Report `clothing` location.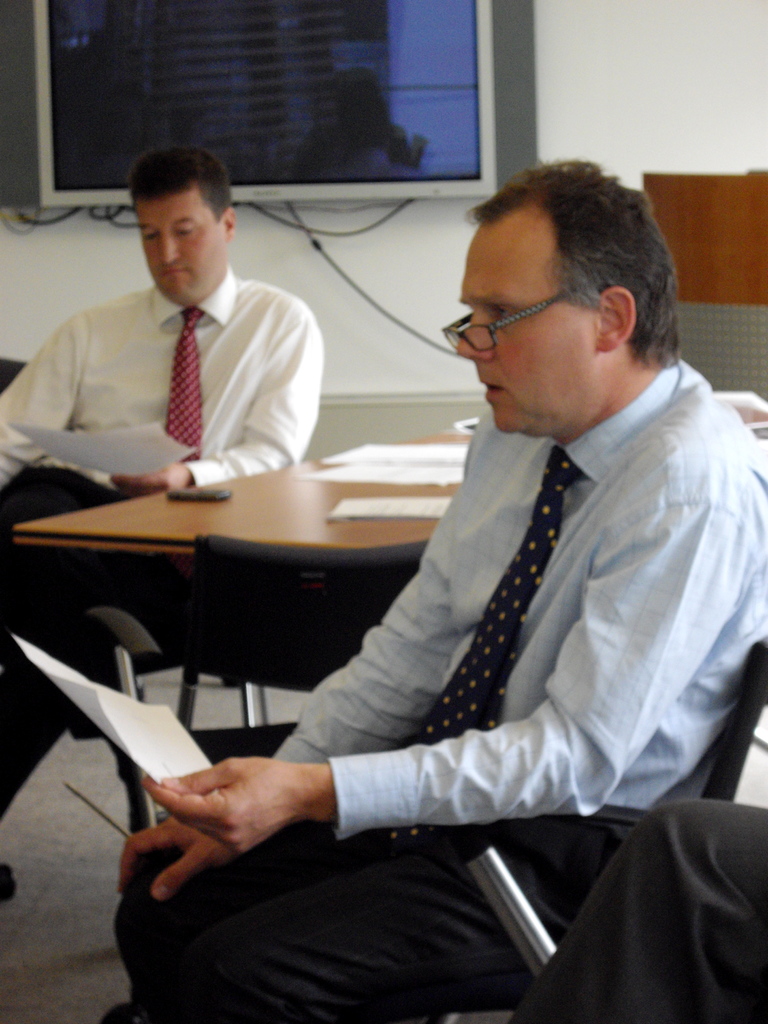
Report: l=508, t=790, r=767, b=1023.
